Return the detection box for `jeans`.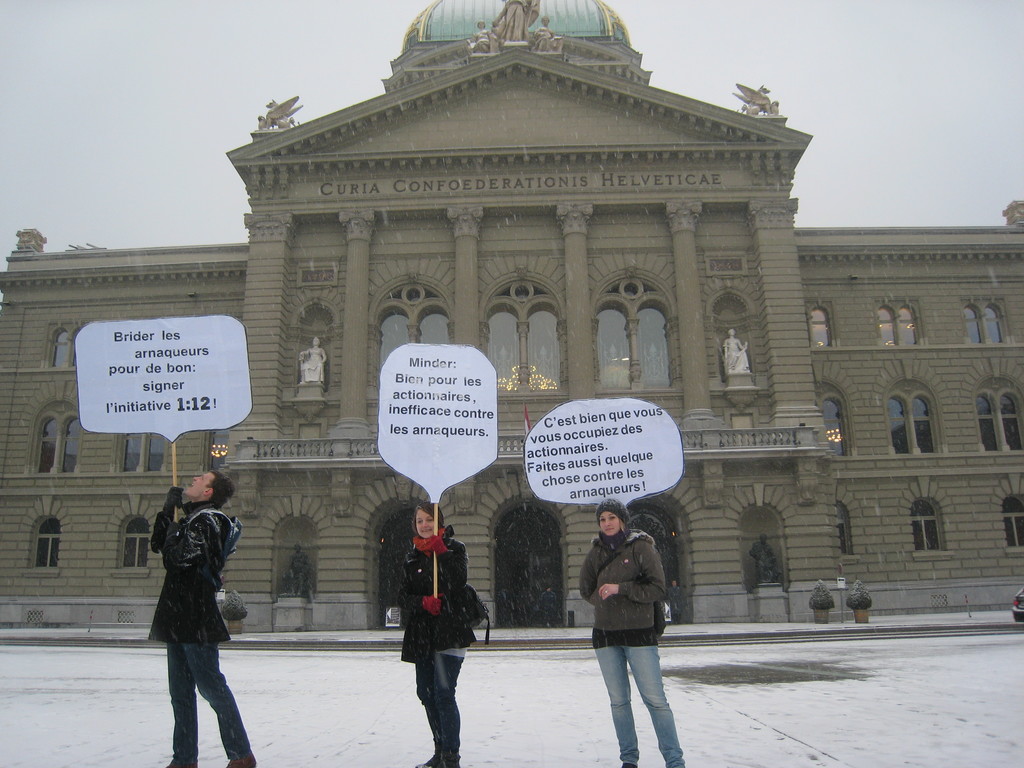
[412,657,458,767].
